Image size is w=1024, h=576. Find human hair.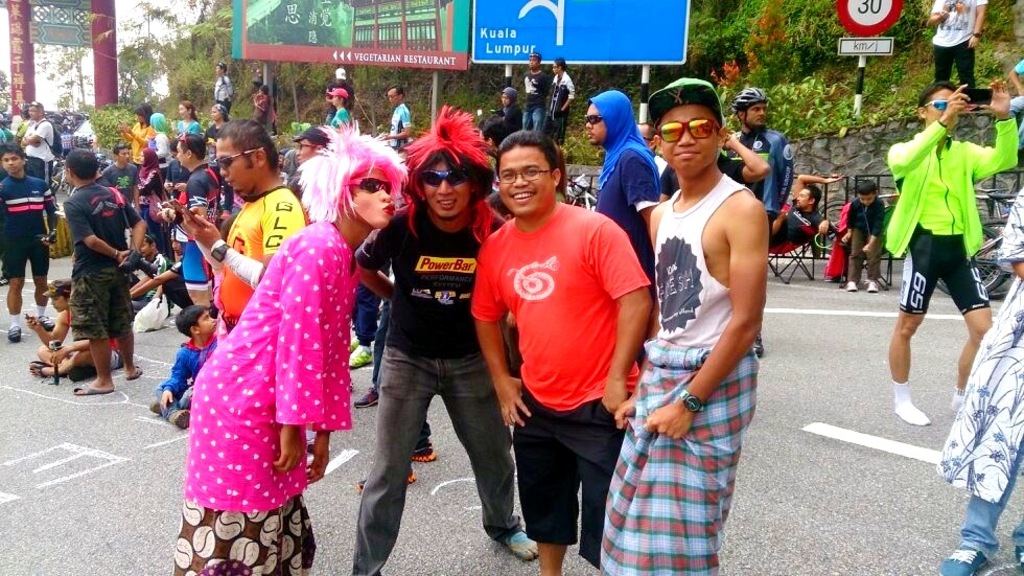
<region>174, 100, 193, 121</region>.
